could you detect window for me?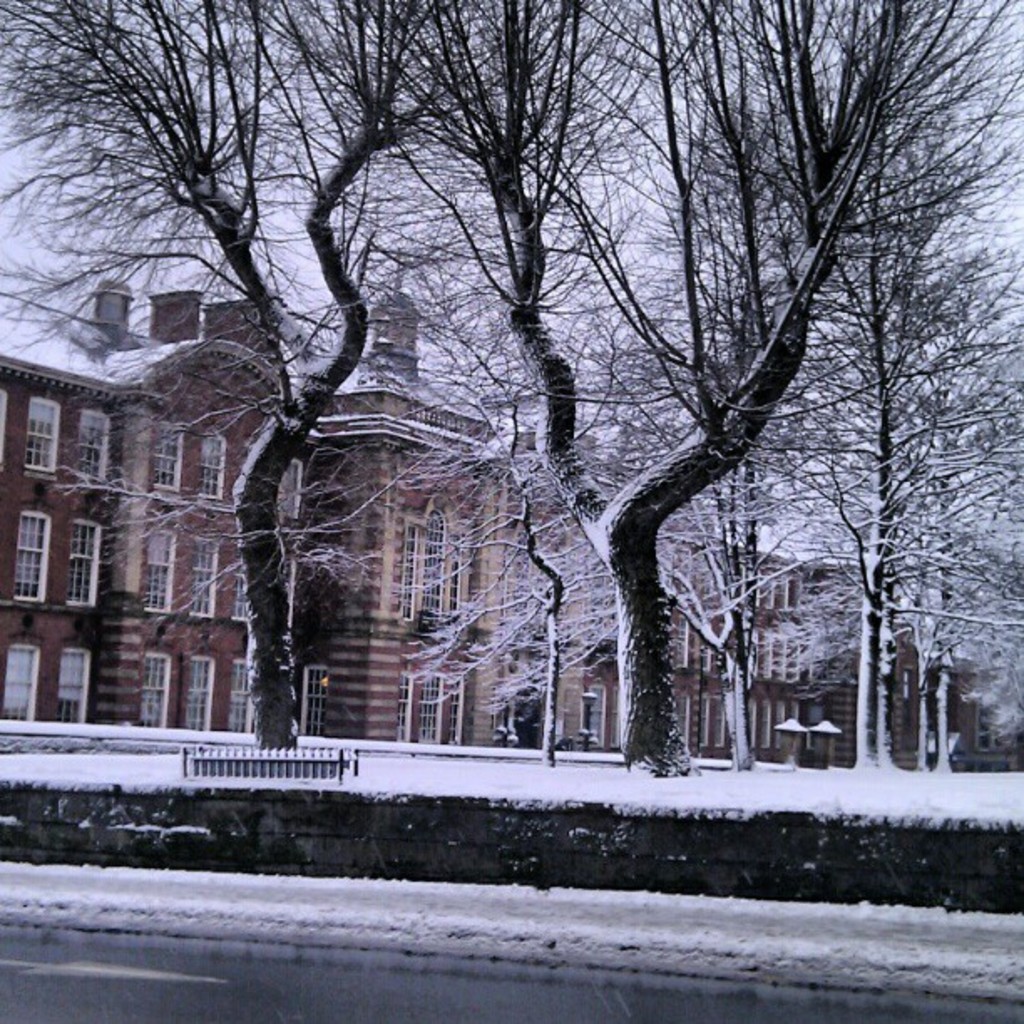
Detection result: region(67, 519, 97, 609).
